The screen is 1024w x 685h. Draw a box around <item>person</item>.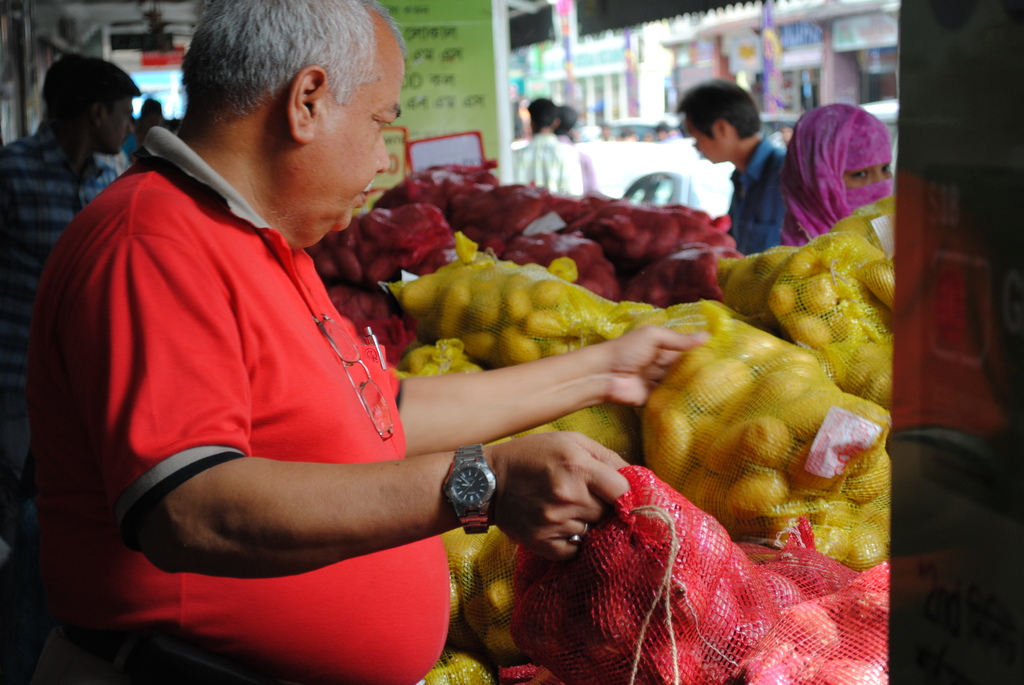
(777,99,897,245).
